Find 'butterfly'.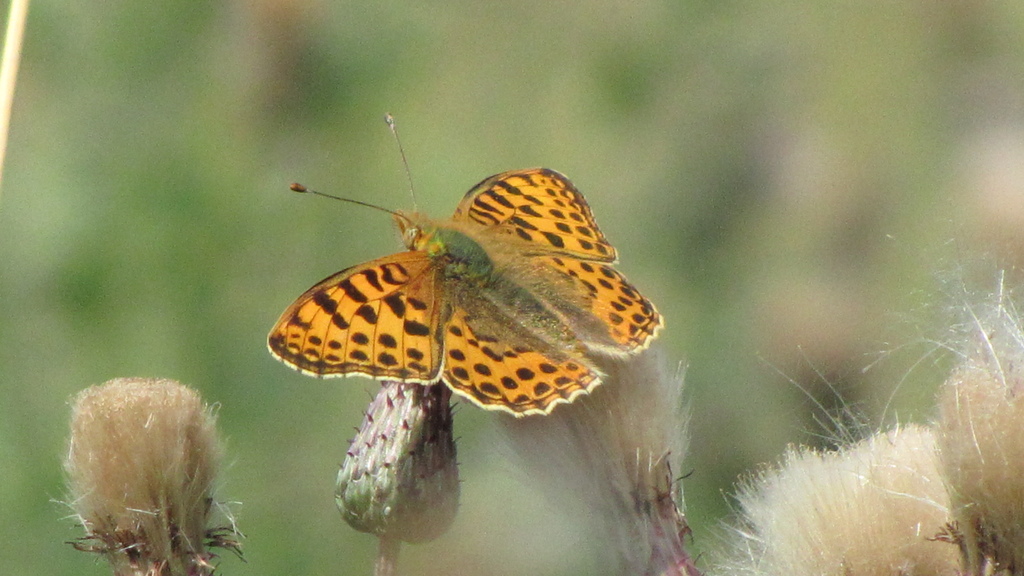
<bbox>261, 106, 666, 460</bbox>.
